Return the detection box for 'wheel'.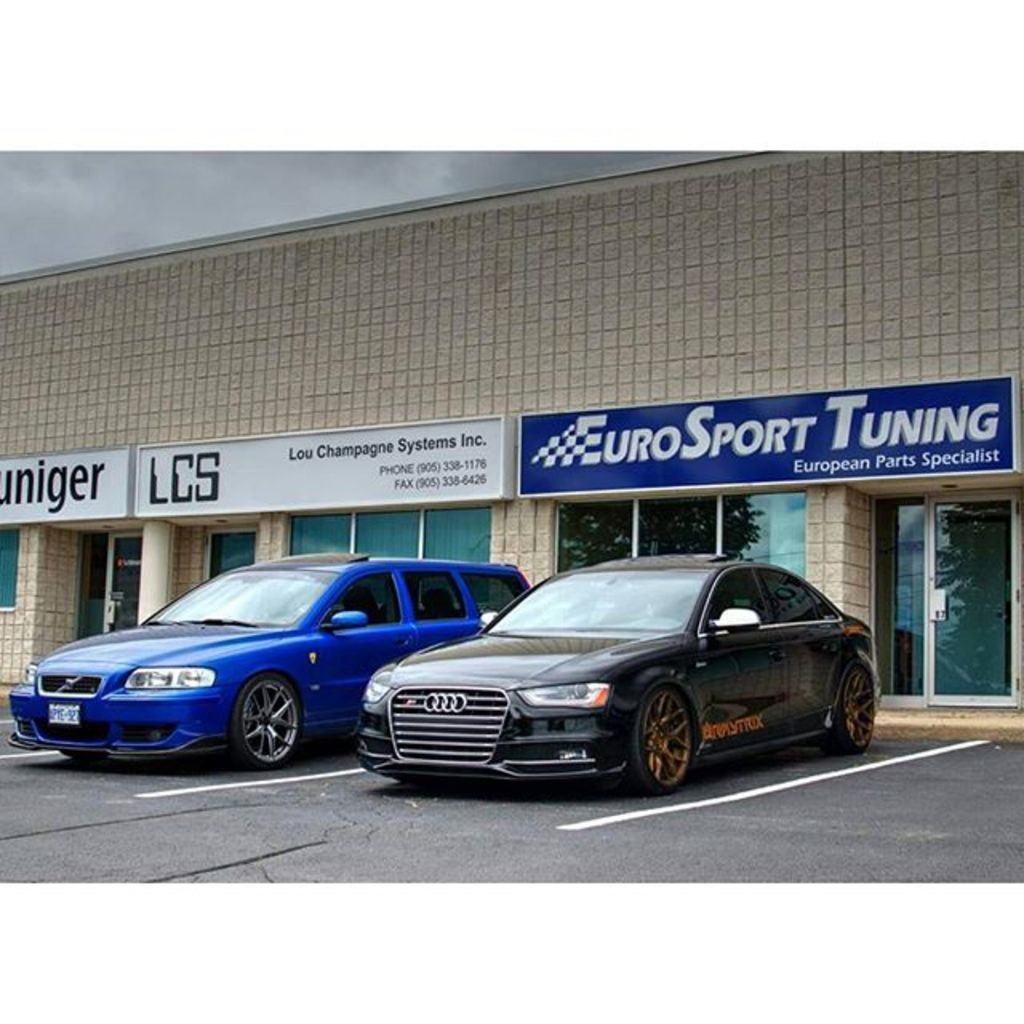
bbox=(232, 674, 301, 766).
